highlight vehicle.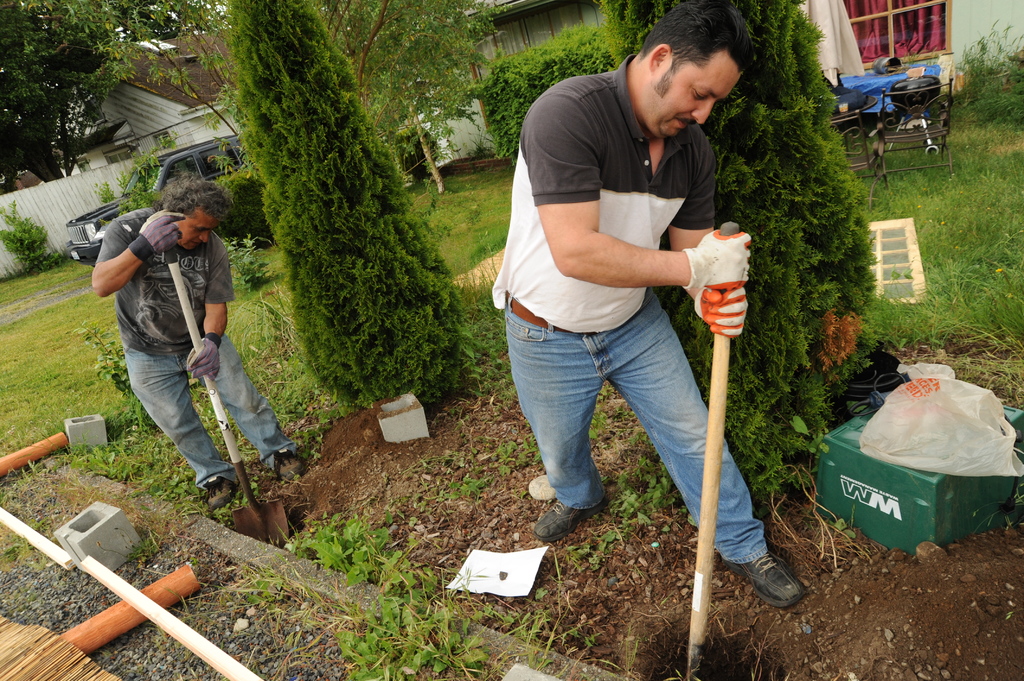
Highlighted region: Rect(67, 134, 252, 269).
